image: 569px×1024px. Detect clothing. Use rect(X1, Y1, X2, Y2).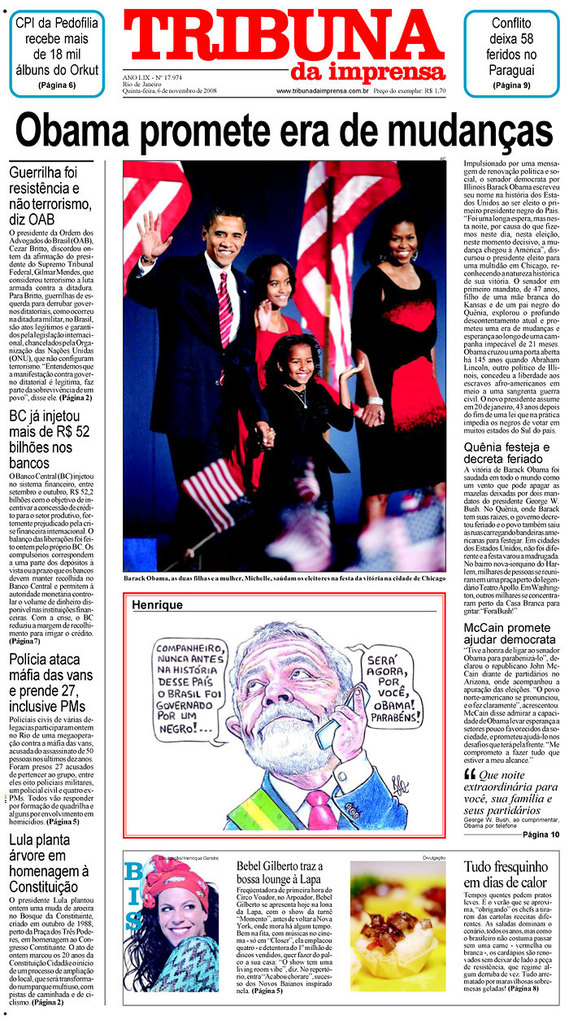
rect(224, 314, 362, 490).
